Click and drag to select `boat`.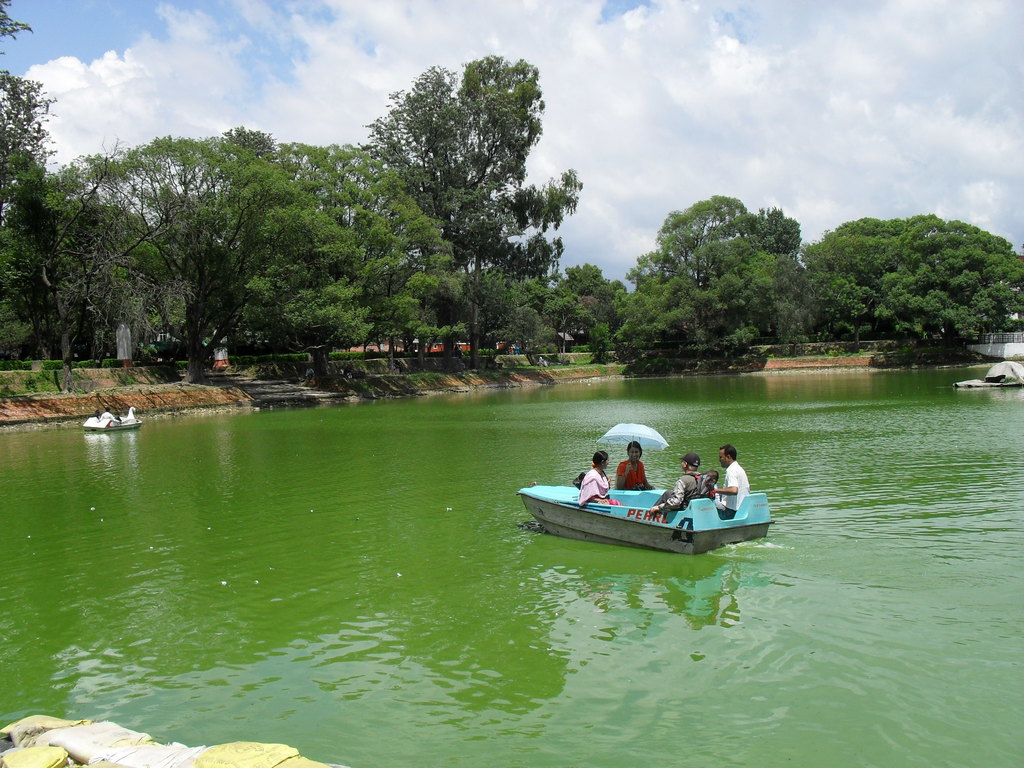
Selection: bbox=(84, 403, 138, 433).
